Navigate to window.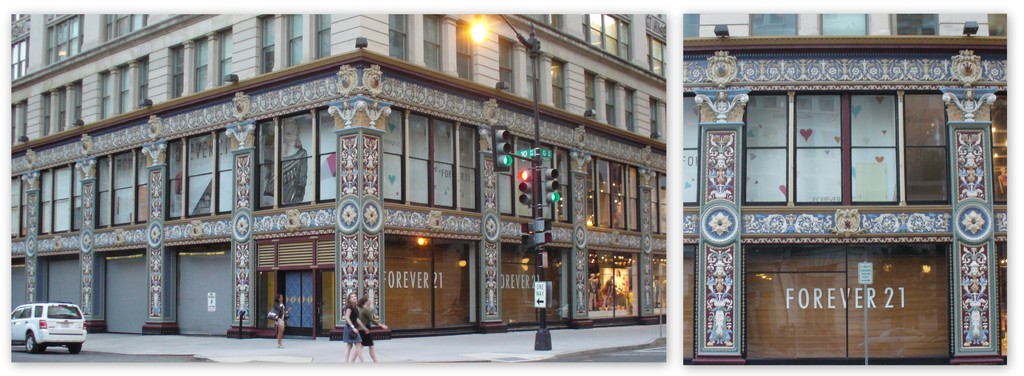
Navigation target: [x1=168, y1=30, x2=231, y2=97].
